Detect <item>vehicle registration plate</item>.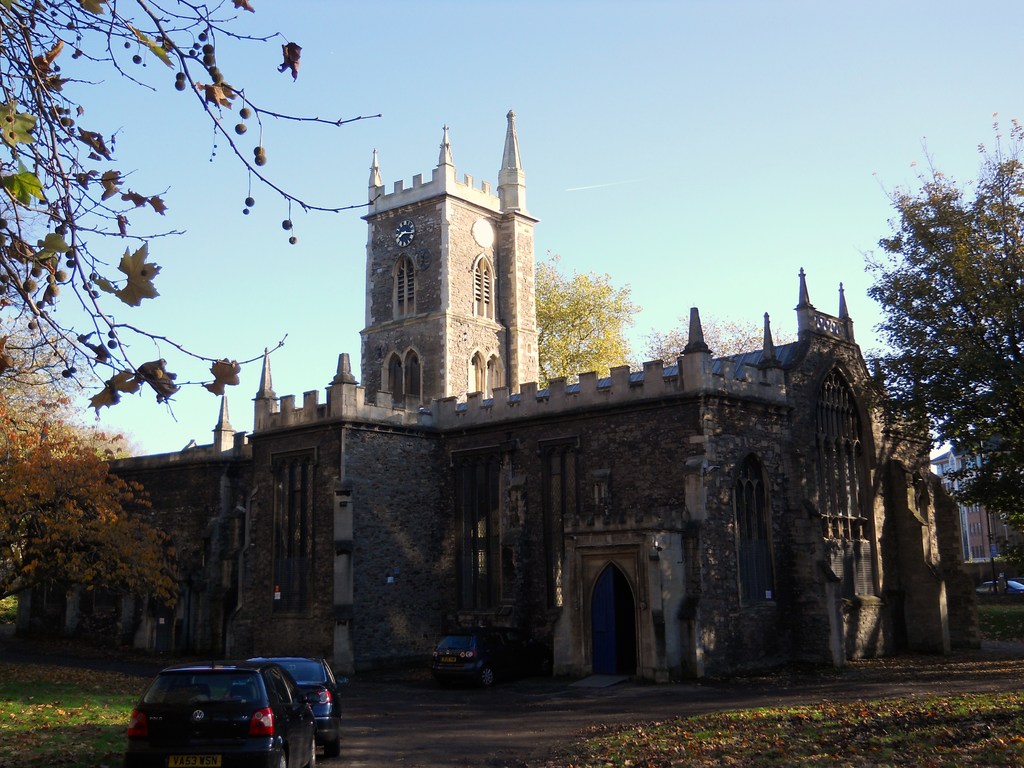
Detected at select_region(166, 750, 221, 767).
